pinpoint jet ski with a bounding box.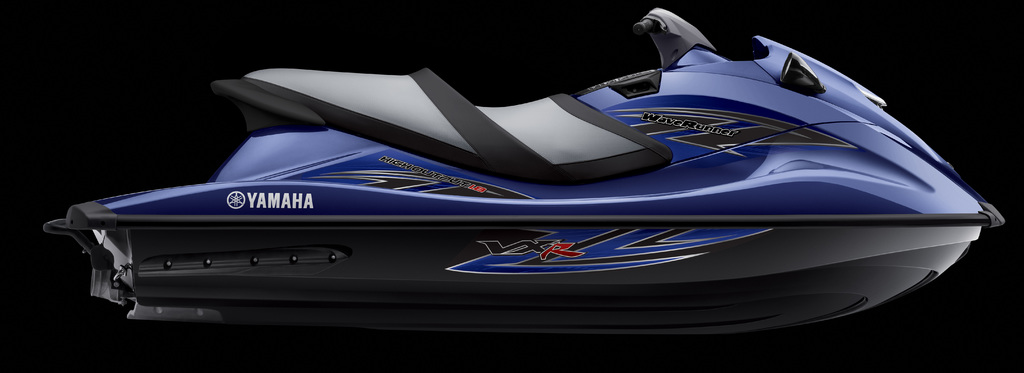
42,2,1008,335.
